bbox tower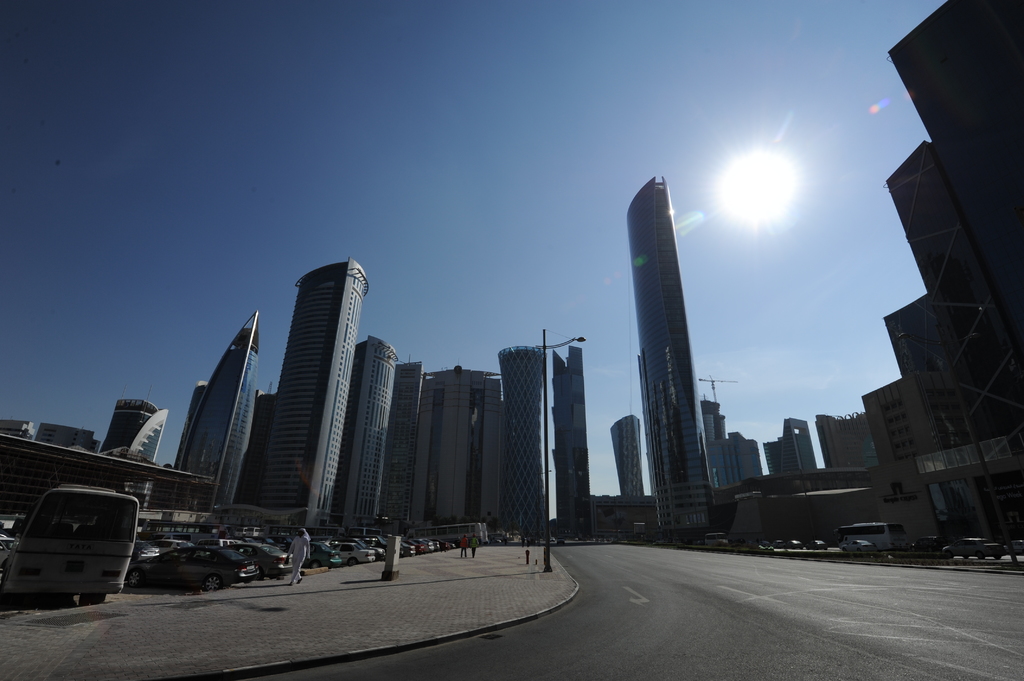
BBox(235, 255, 366, 524)
